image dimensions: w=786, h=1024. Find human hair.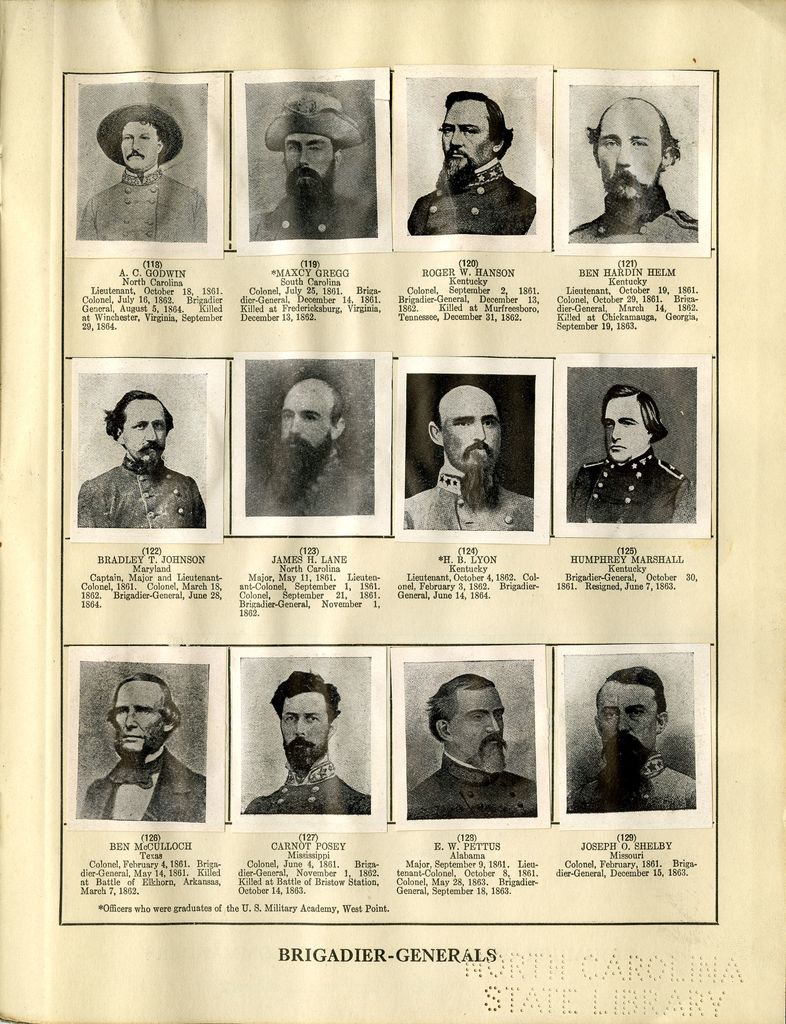
left=444, top=86, right=522, bottom=156.
